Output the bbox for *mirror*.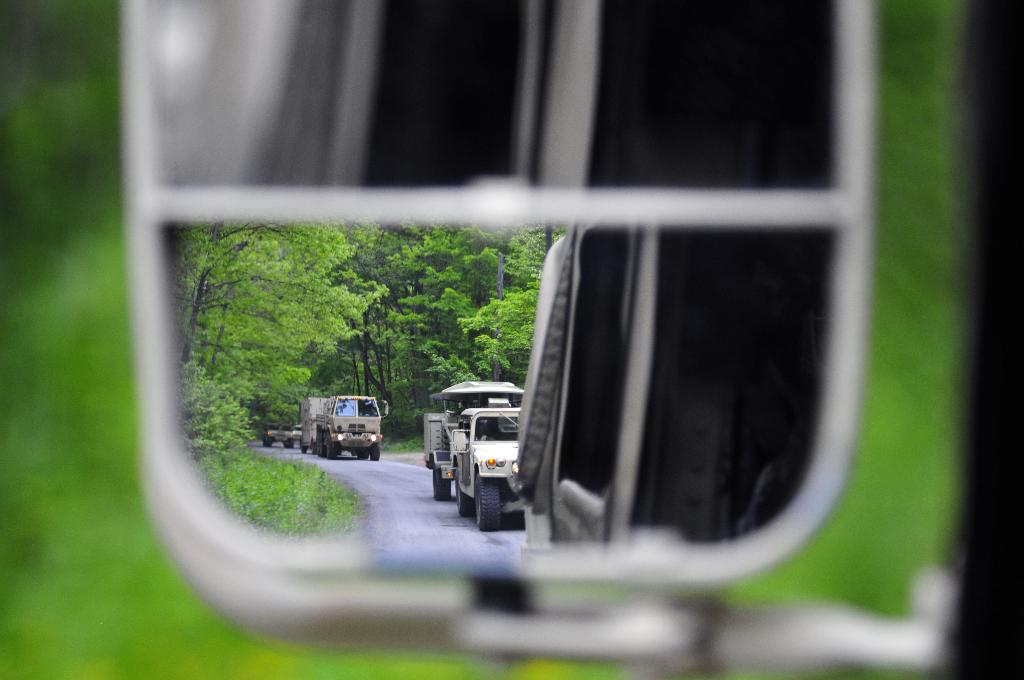
(left=161, top=0, right=842, bottom=547).
